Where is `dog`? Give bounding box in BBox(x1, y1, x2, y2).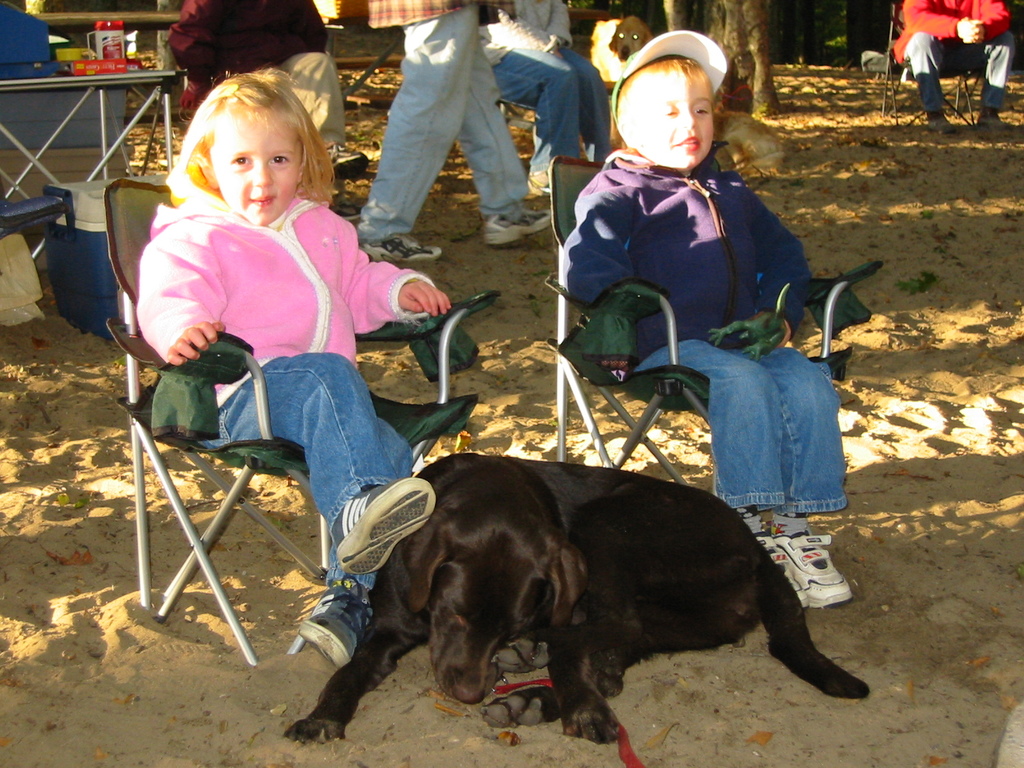
BBox(588, 17, 652, 91).
